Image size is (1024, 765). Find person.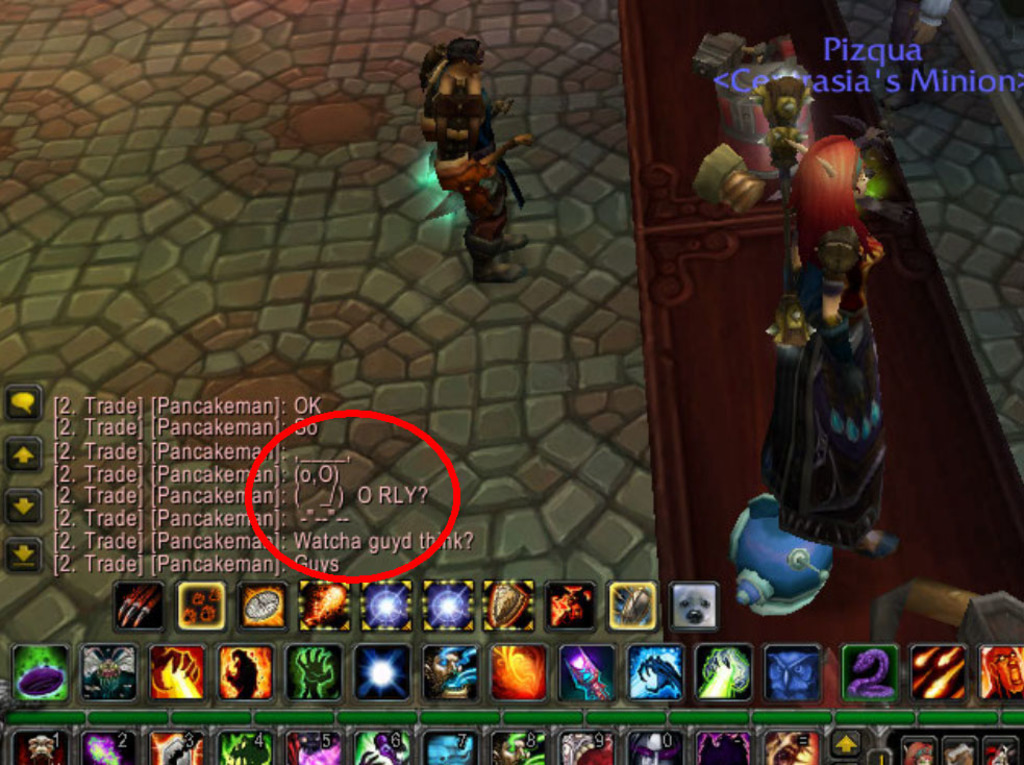
<region>982, 648, 1023, 698</region>.
